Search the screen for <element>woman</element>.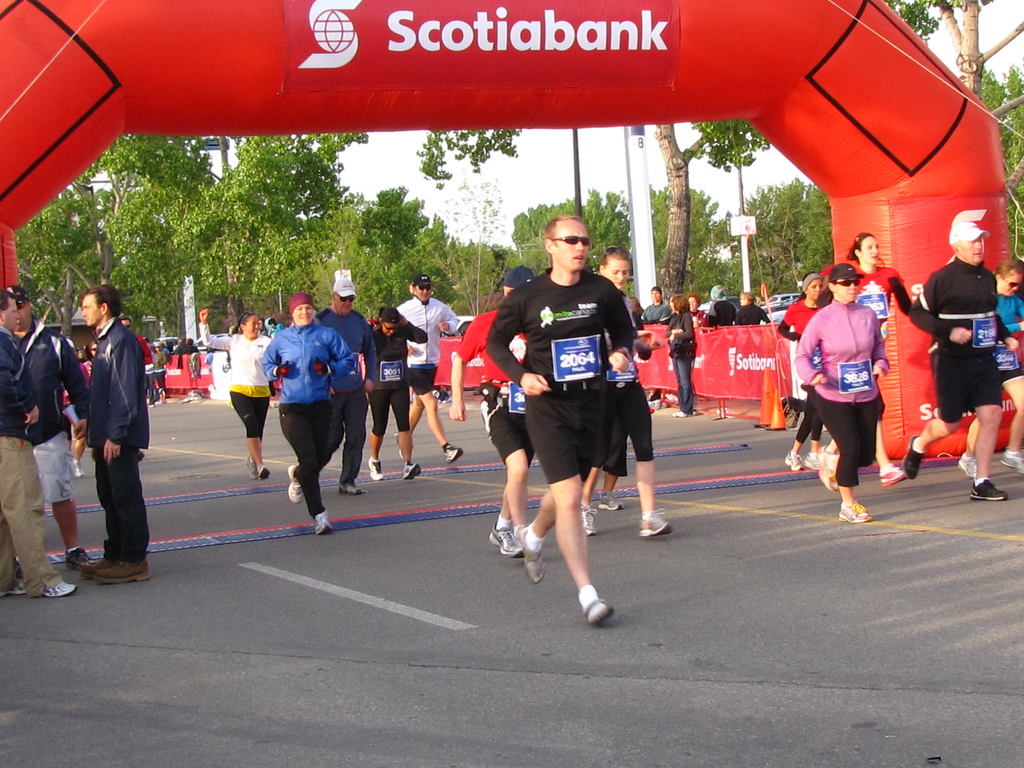
Found at (780, 273, 829, 476).
